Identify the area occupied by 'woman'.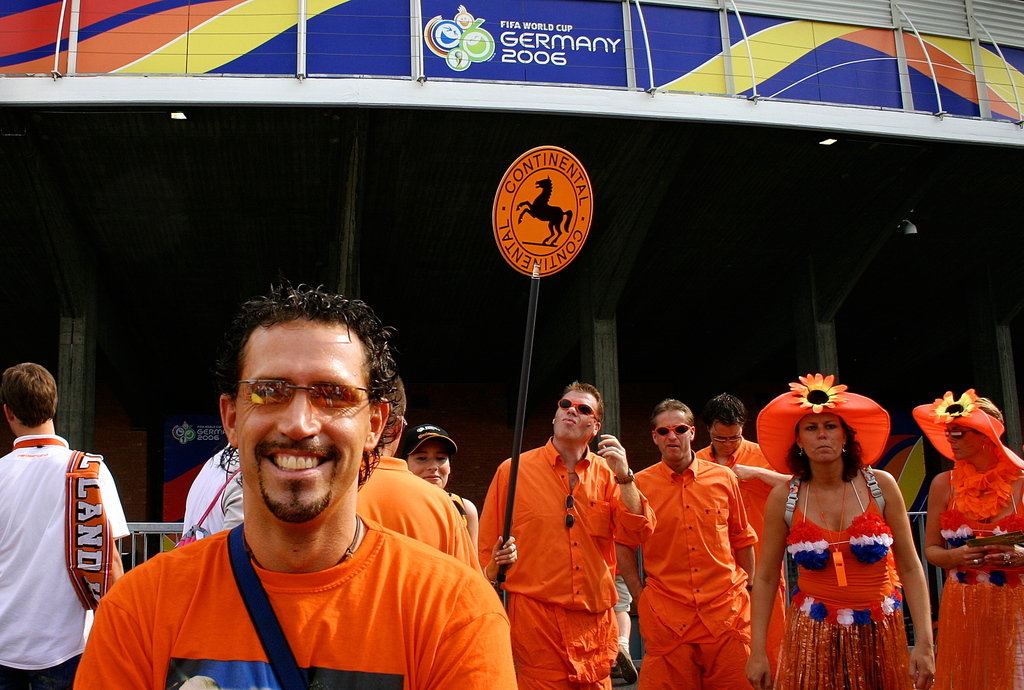
Area: rect(394, 426, 476, 560).
